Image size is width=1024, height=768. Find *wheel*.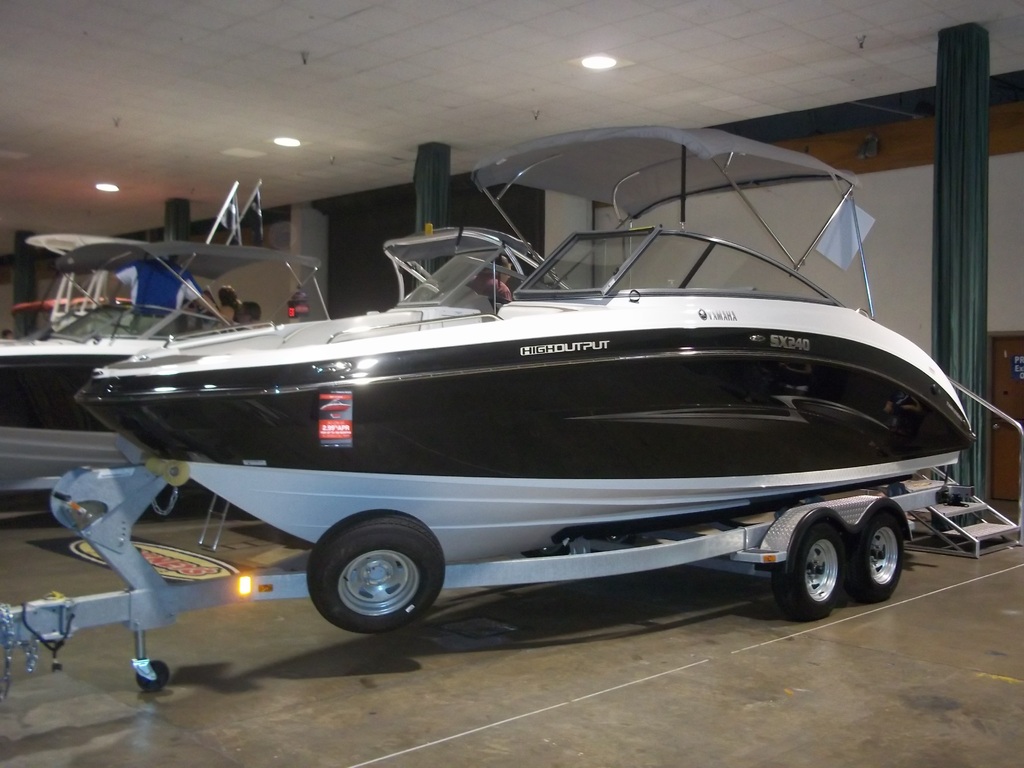
pyautogui.locateOnScreen(304, 510, 446, 633).
